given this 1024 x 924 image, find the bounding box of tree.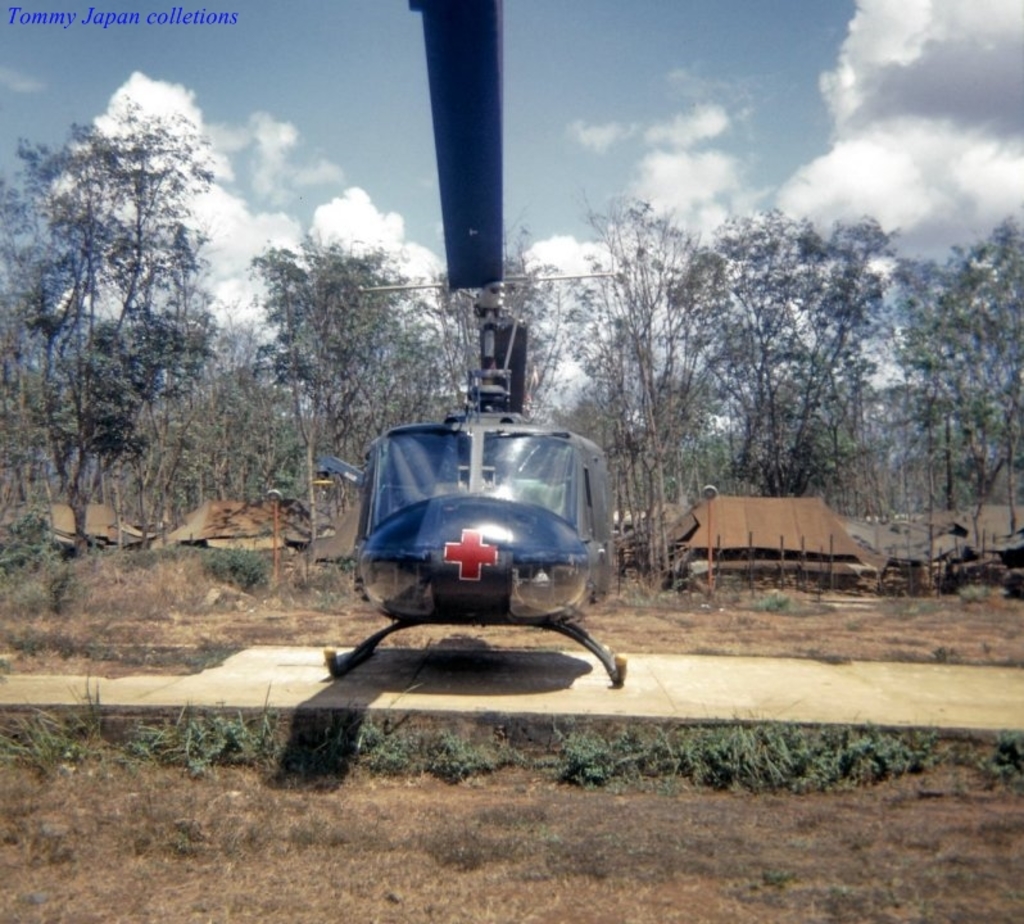
(562, 201, 692, 533).
